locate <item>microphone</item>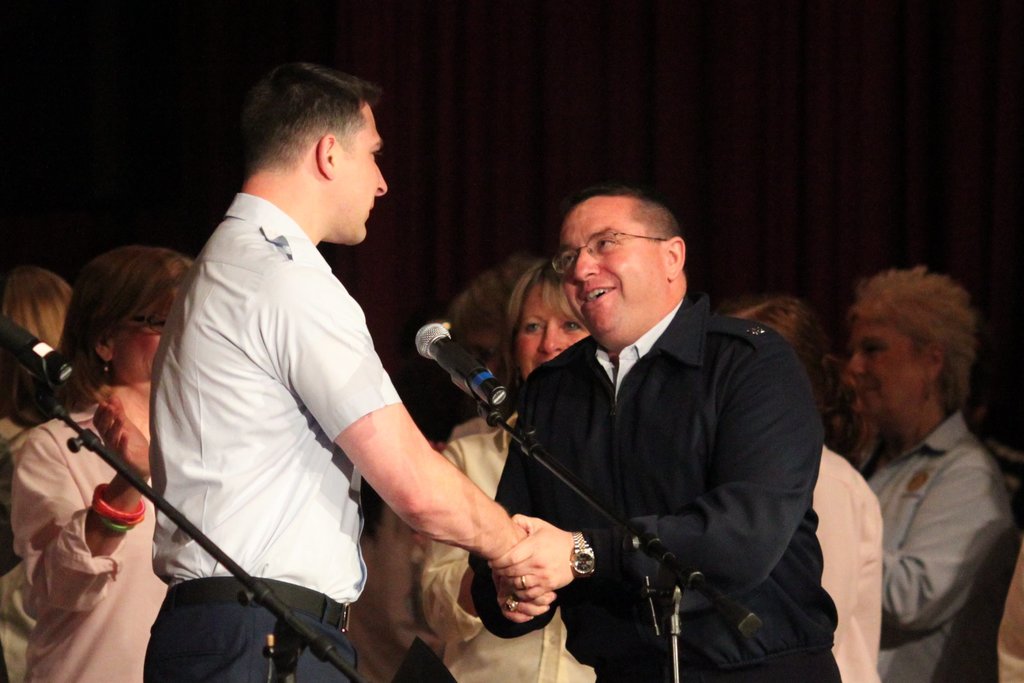
0,308,84,394
